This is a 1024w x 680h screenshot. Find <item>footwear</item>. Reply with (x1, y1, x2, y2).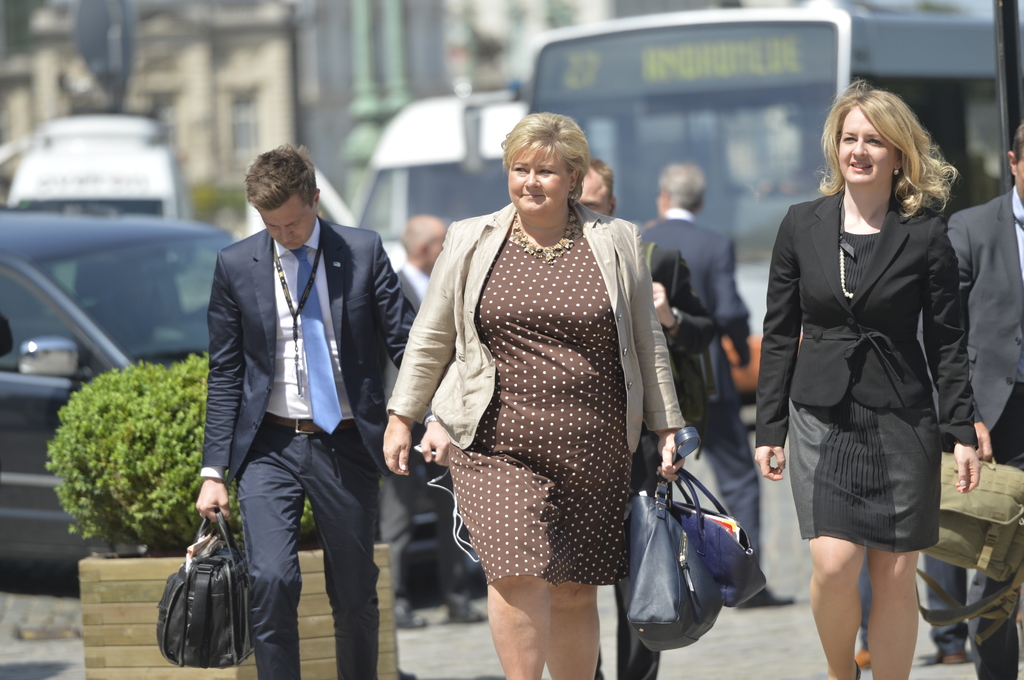
(402, 601, 420, 629).
